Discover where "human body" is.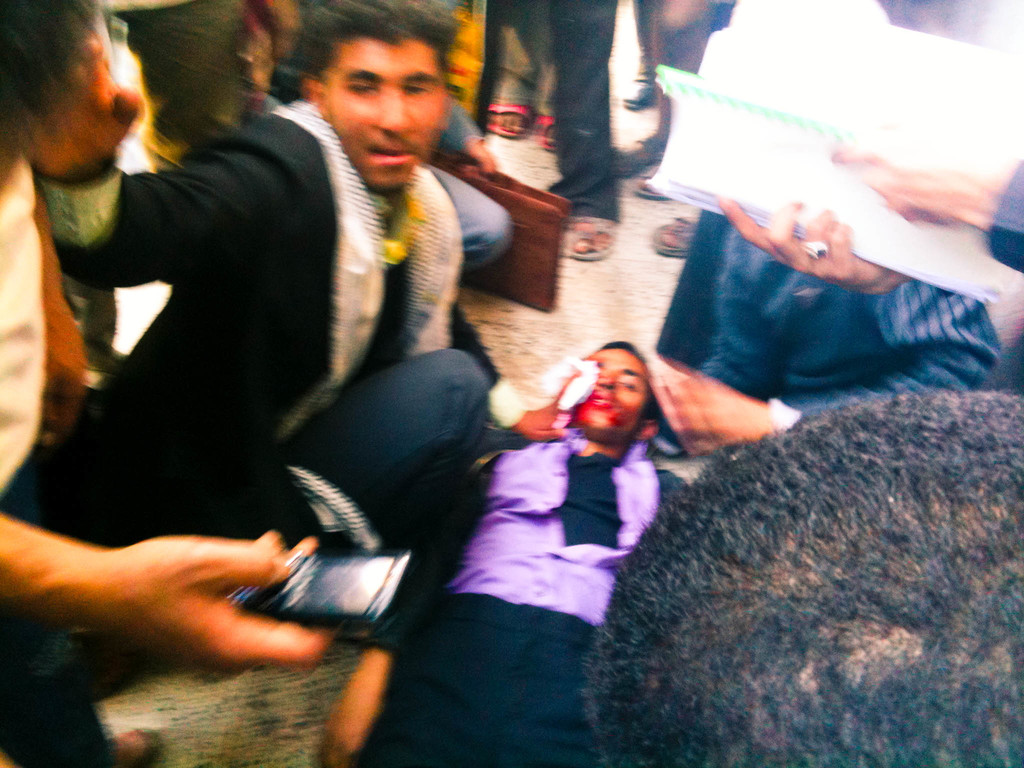
Discovered at [325,331,680,767].
